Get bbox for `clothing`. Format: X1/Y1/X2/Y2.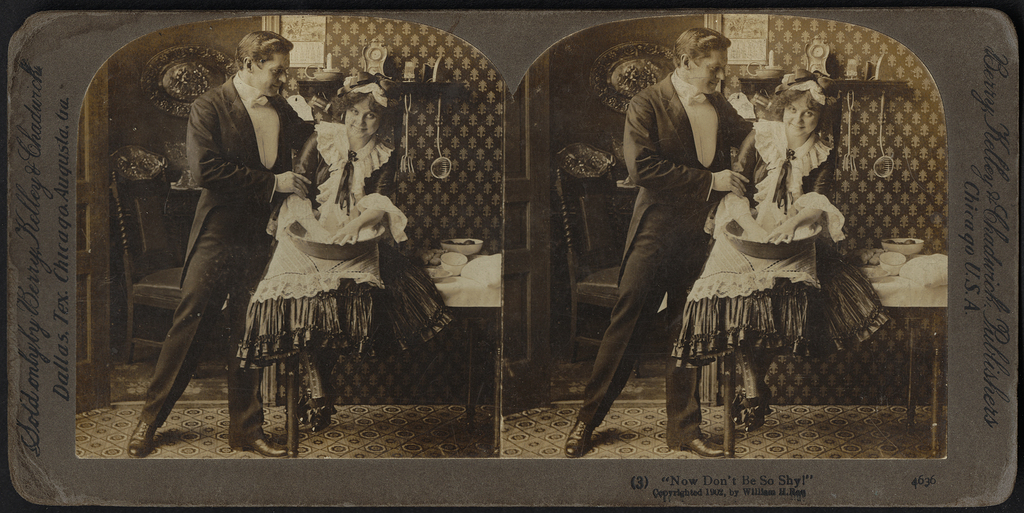
140/27/321/416.
